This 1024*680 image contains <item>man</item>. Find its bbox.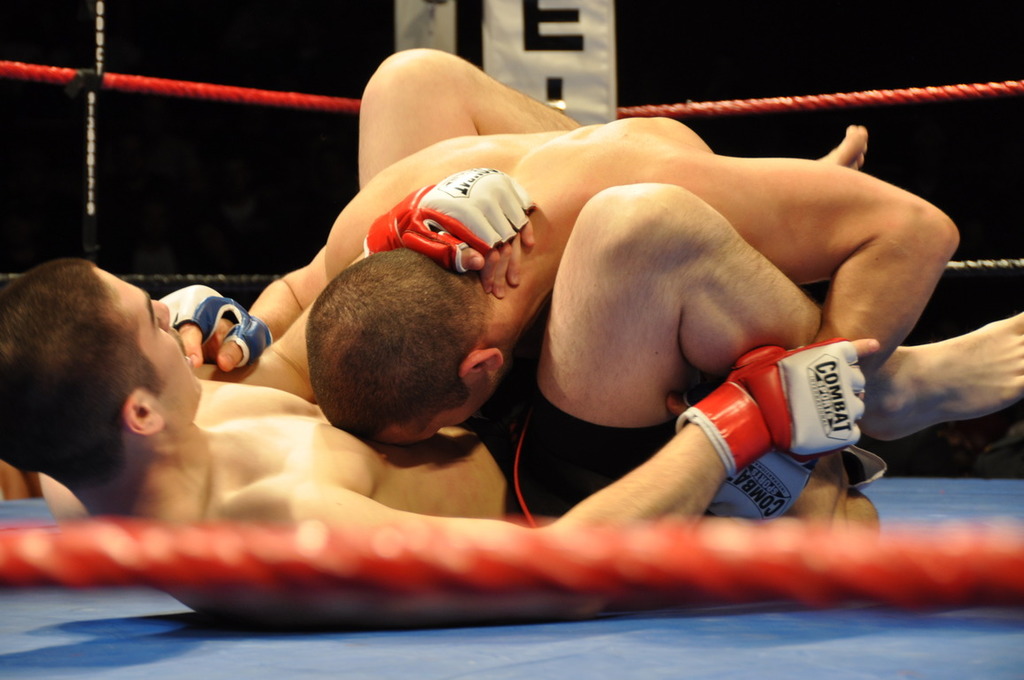
<box>0,47,1023,524</box>.
